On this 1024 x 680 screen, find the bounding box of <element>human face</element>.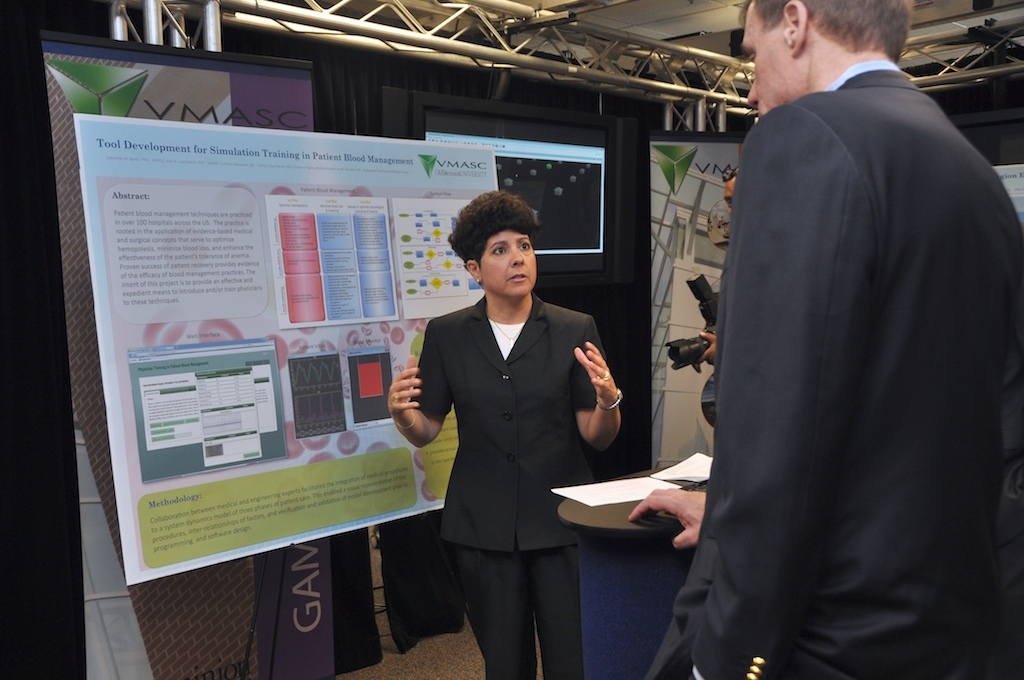
Bounding box: 480, 225, 533, 302.
